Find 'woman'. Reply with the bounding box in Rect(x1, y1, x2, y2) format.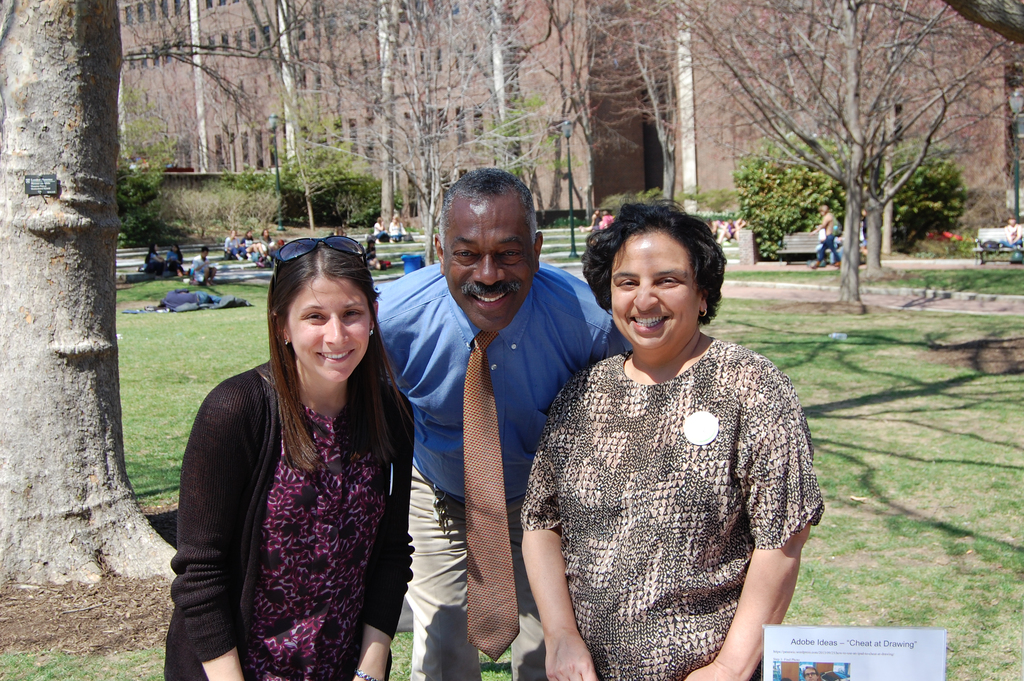
Rect(175, 233, 427, 680).
